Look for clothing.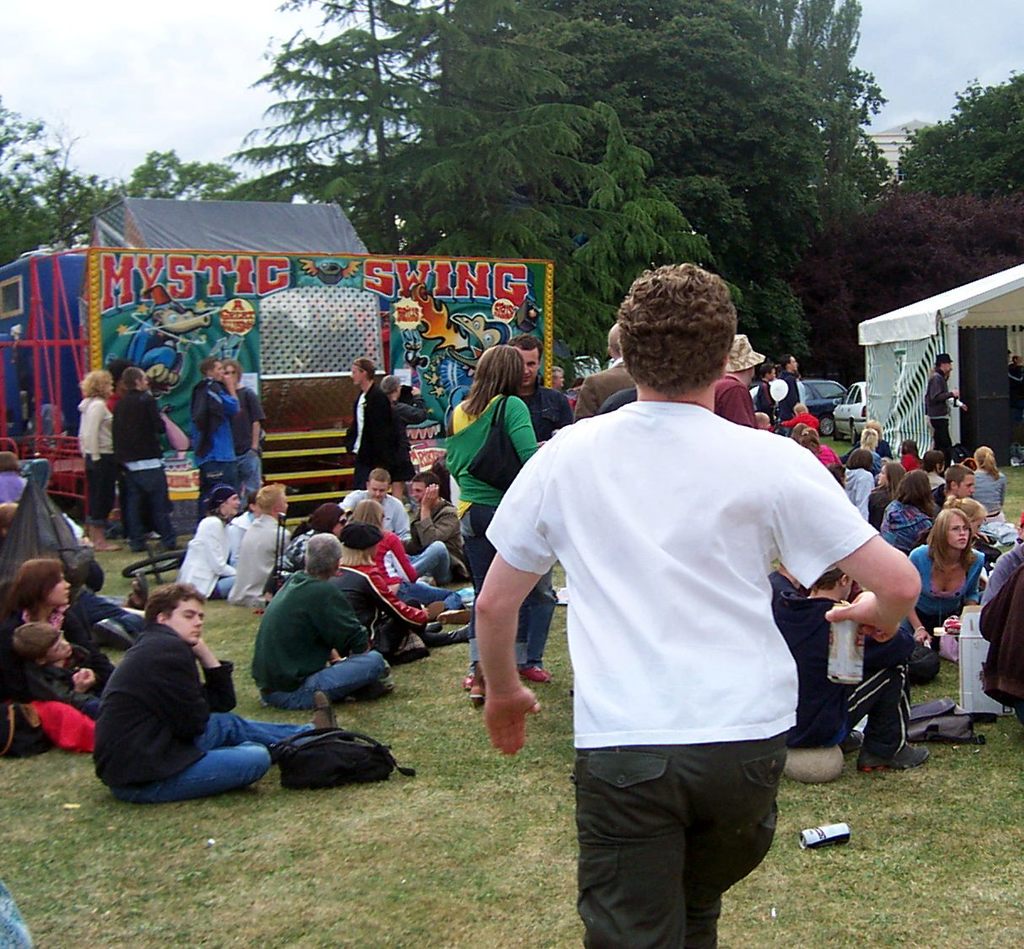
Found: bbox(0, 595, 94, 700).
